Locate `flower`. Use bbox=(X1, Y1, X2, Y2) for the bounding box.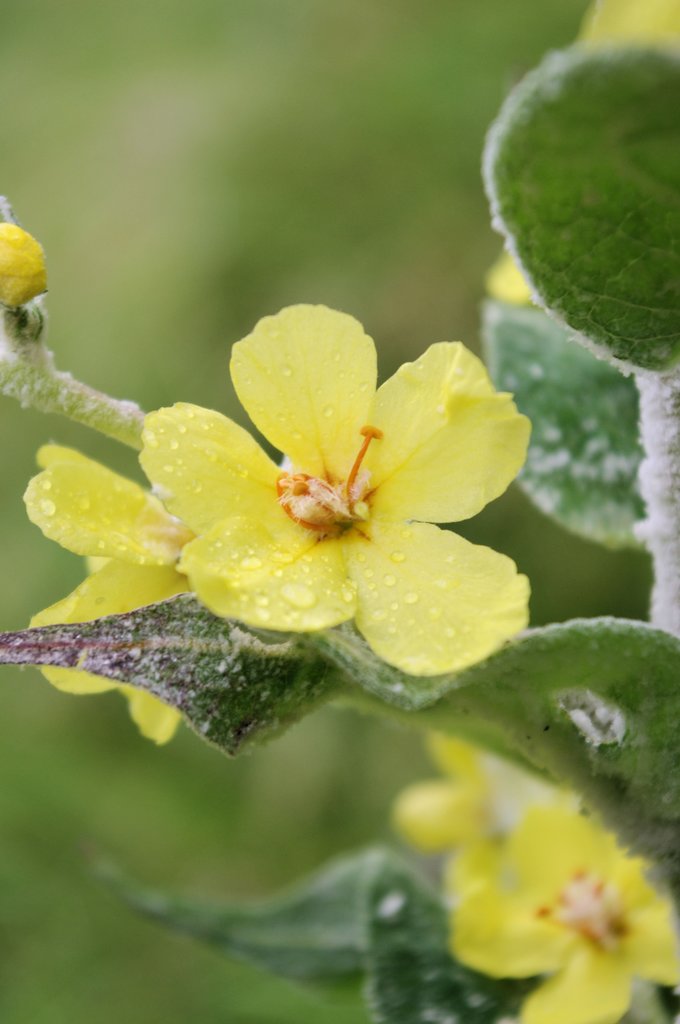
bbox=(395, 730, 679, 1023).
